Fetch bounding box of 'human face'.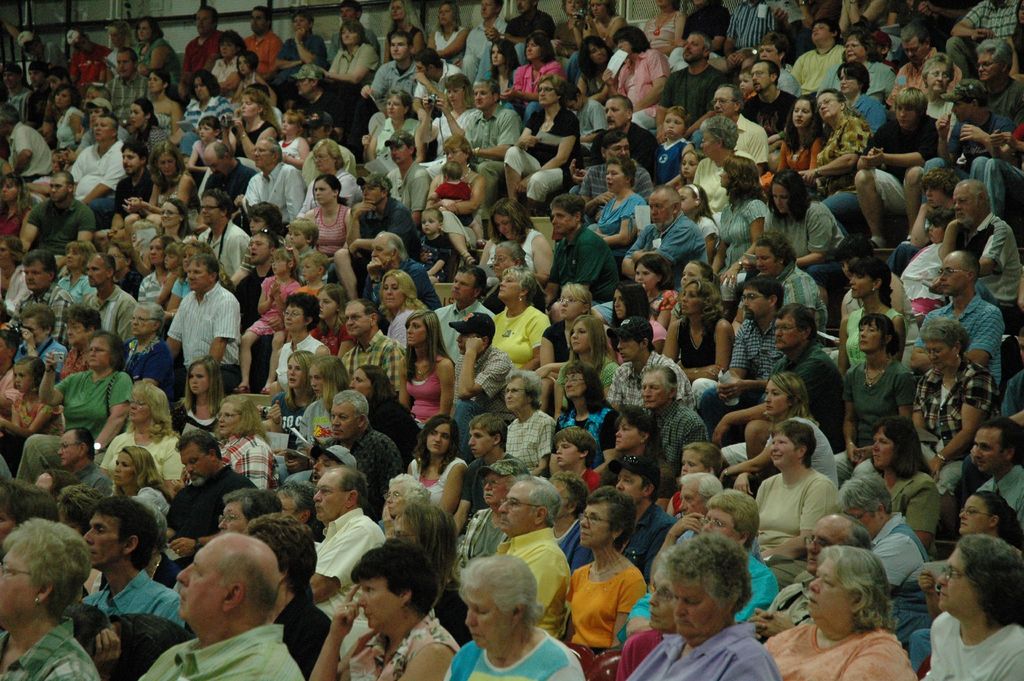
Bbox: <bbox>618, 40, 631, 56</bbox>.
